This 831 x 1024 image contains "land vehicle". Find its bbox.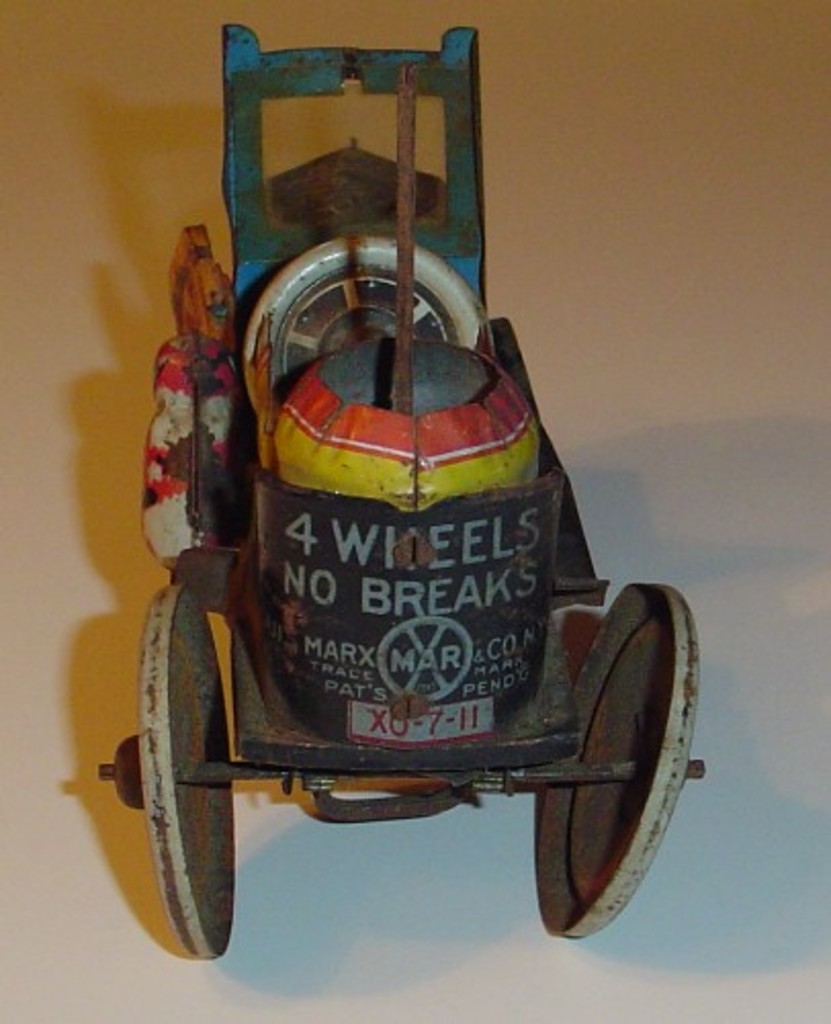
Rect(90, 25, 708, 958).
